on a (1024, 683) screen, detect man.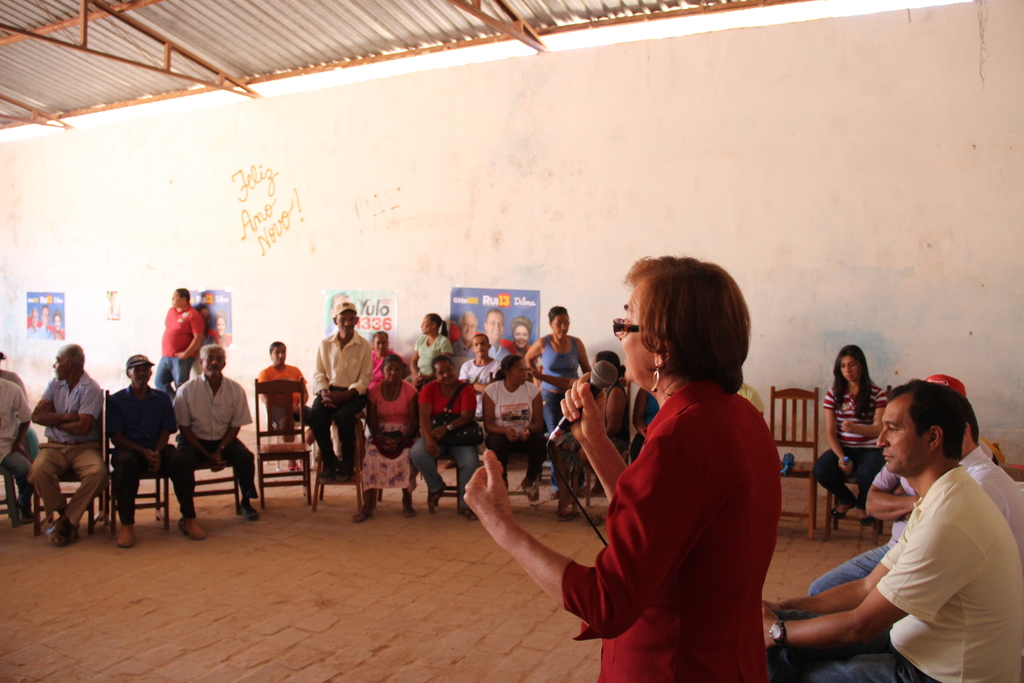
crop(455, 325, 506, 443).
